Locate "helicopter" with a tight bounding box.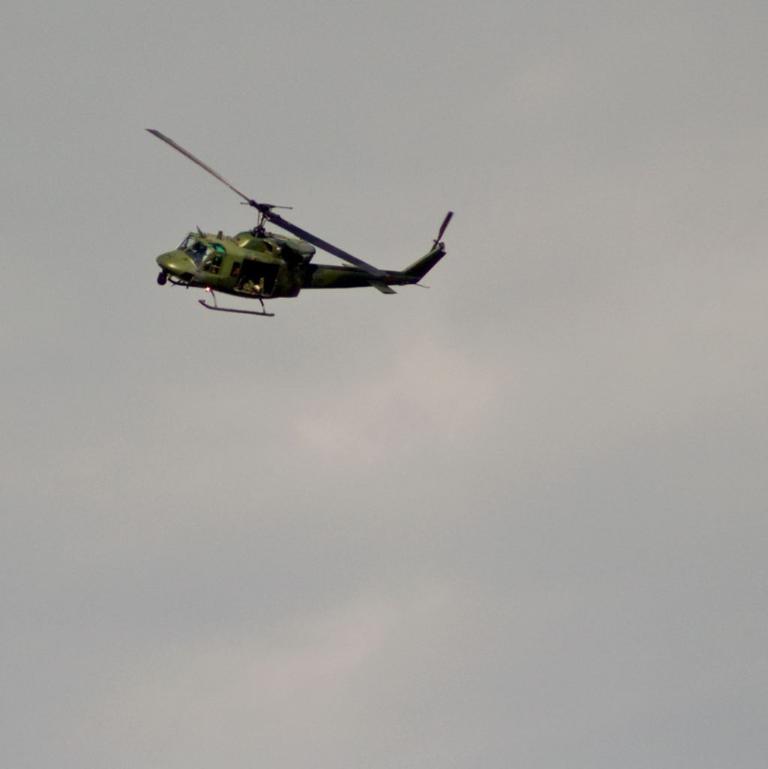
BBox(128, 132, 468, 319).
